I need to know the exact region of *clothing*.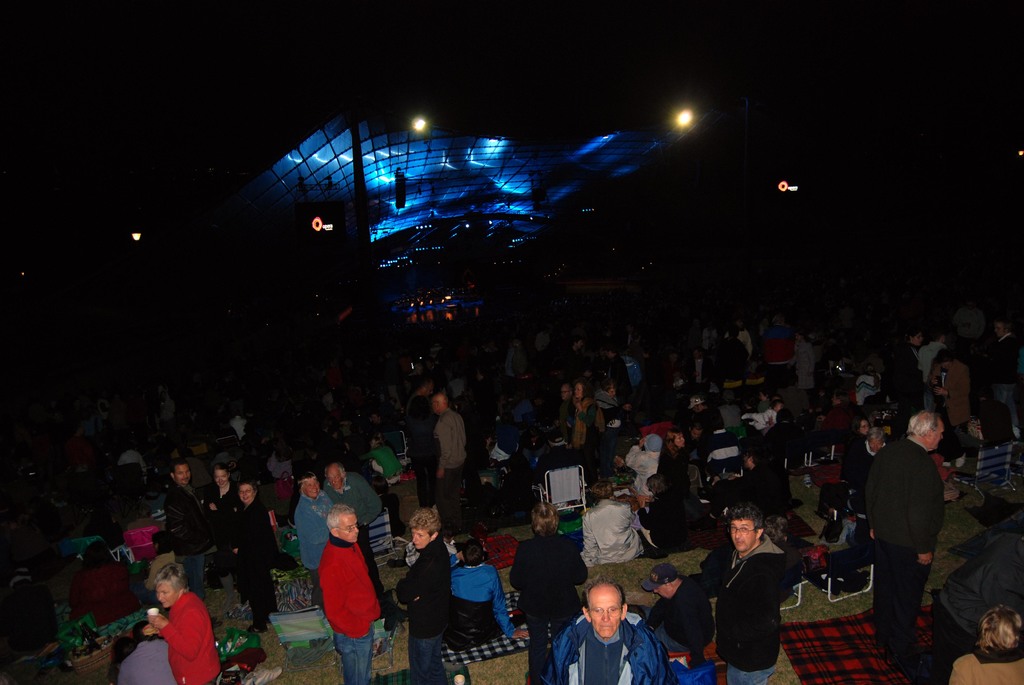
Region: rect(580, 496, 637, 566).
